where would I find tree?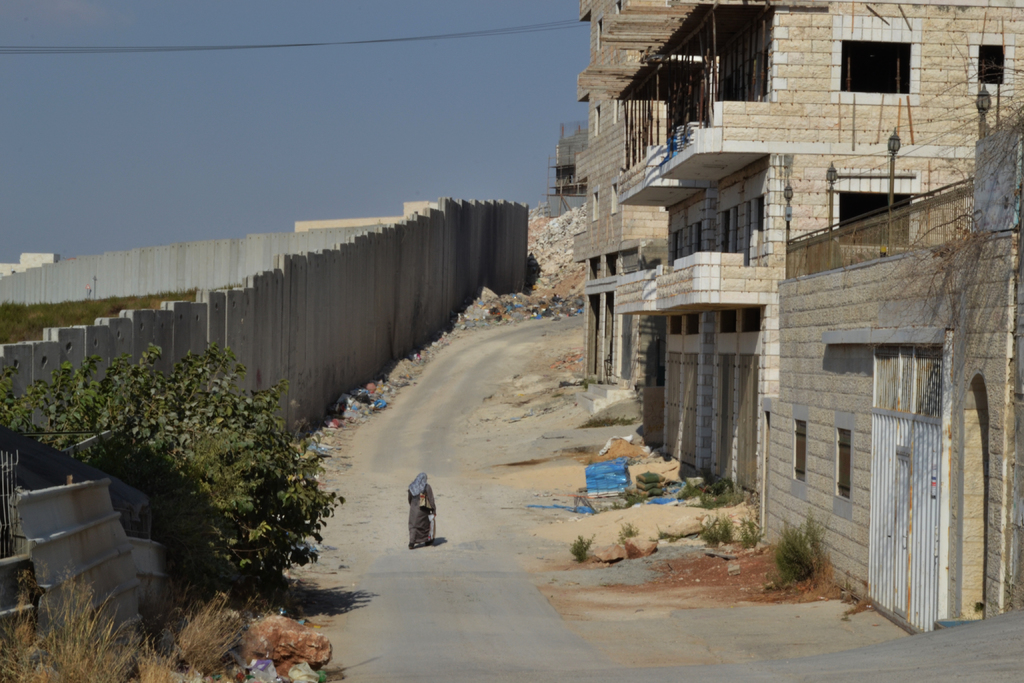
At region(37, 317, 365, 604).
